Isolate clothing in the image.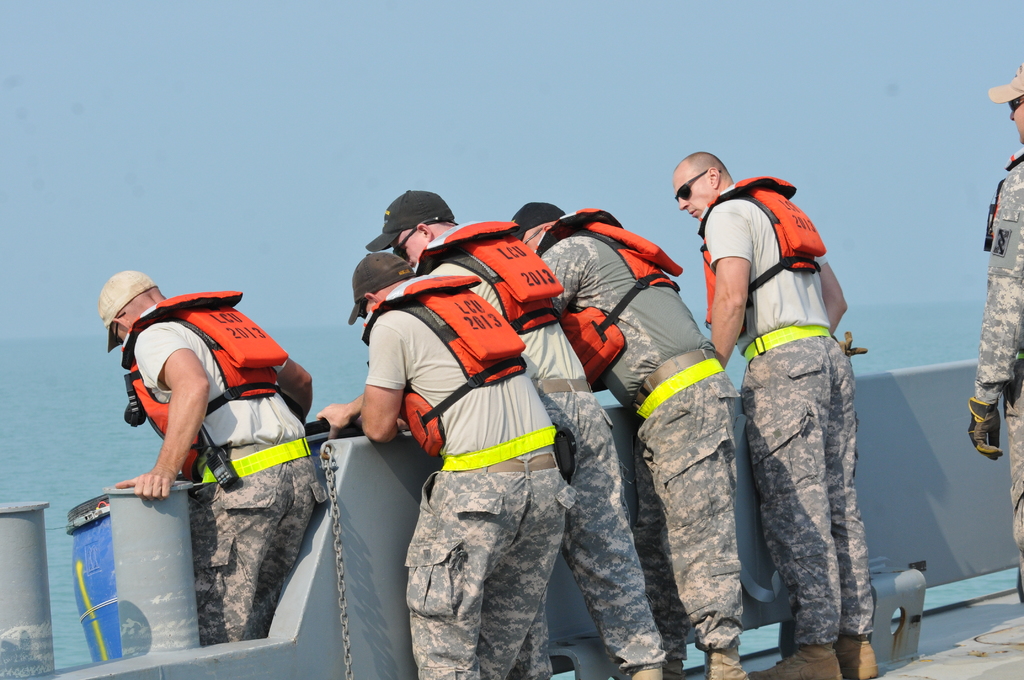
Isolated region: left=130, top=292, right=326, bottom=636.
